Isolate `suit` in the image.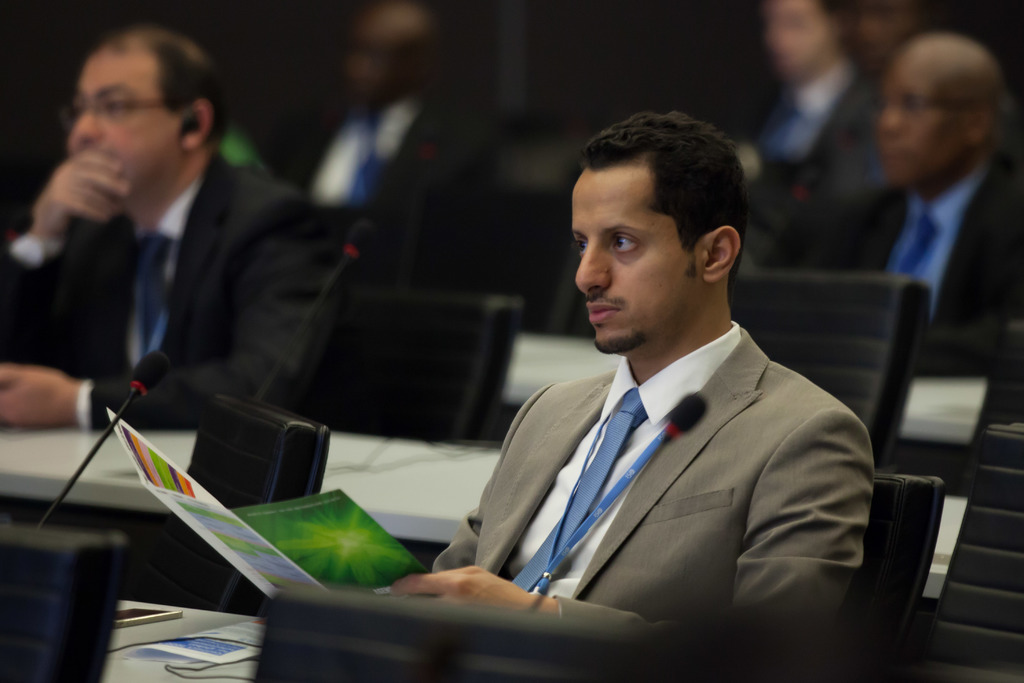
Isolated region: (291, 88, 518, 285).
